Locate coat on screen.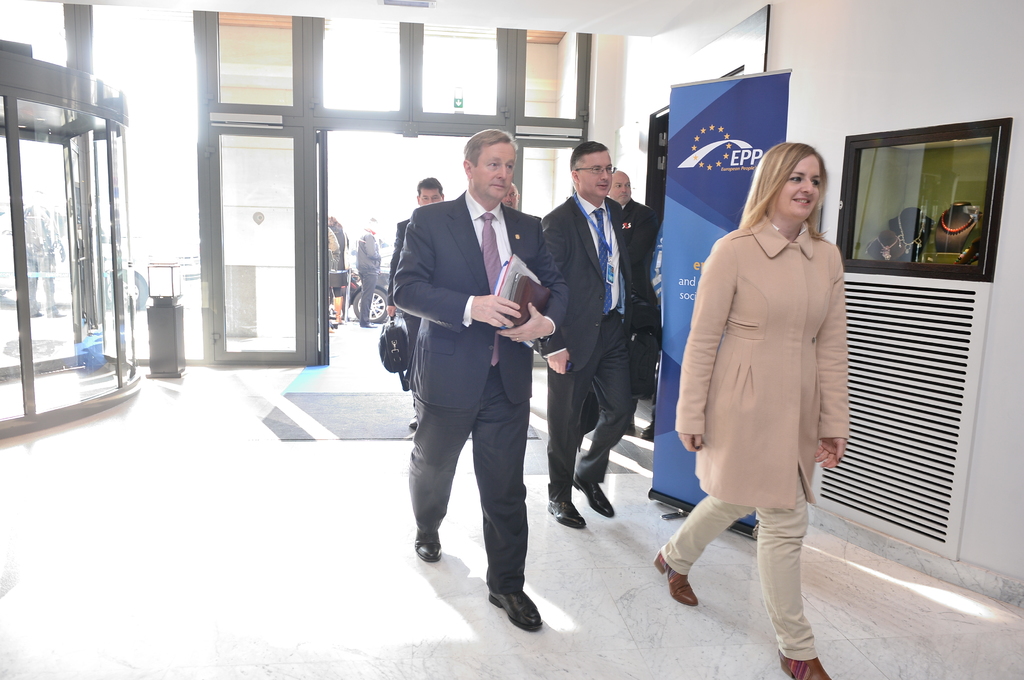
On screen at bbox=(543, 184, 654, 373).
